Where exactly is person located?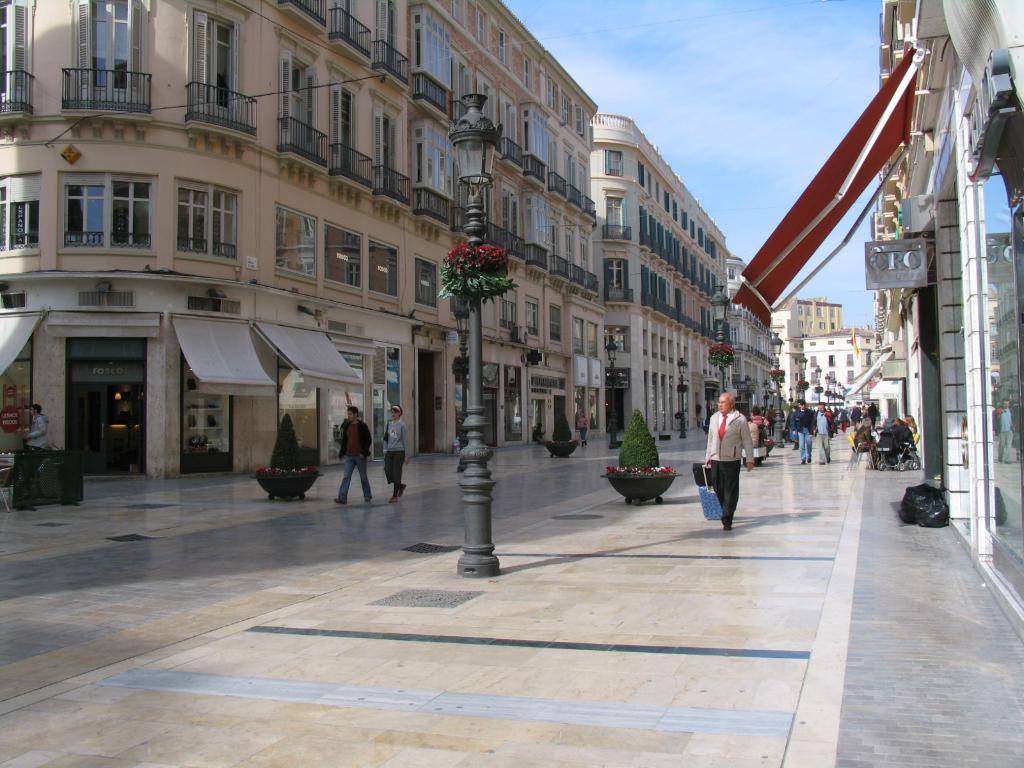
Its bounding box is <region>22, 404, 53, 452</region>.
